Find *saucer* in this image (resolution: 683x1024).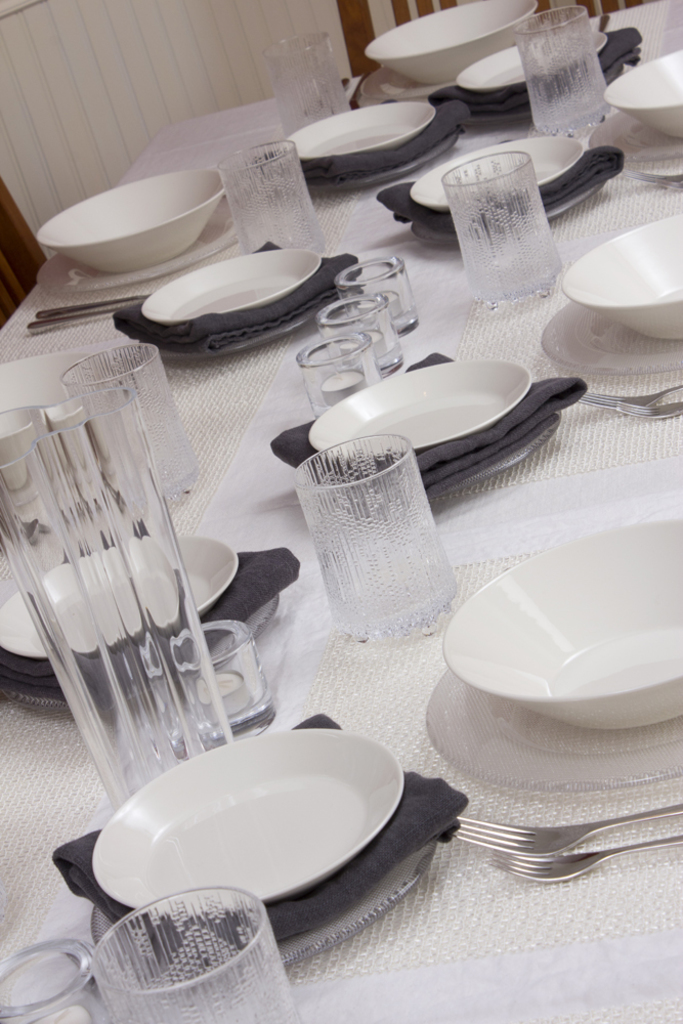
bbox(282, 105, 441, 159).
